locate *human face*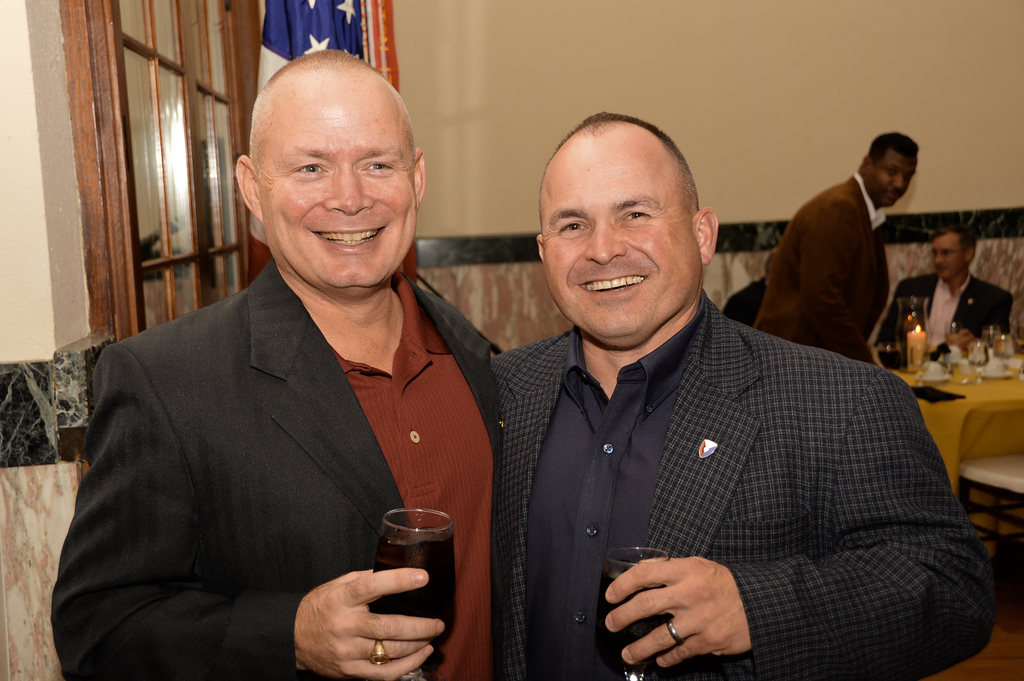
bbox=[539, 138, 703, 346]
